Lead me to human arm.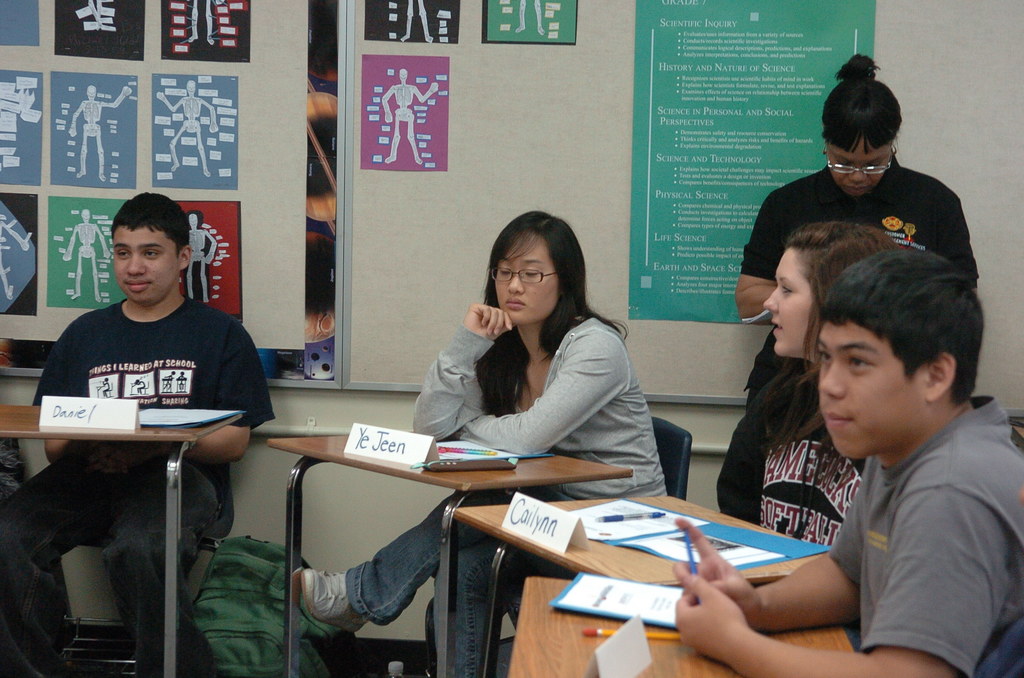
Lead to box(56, 104, 79, 127).
